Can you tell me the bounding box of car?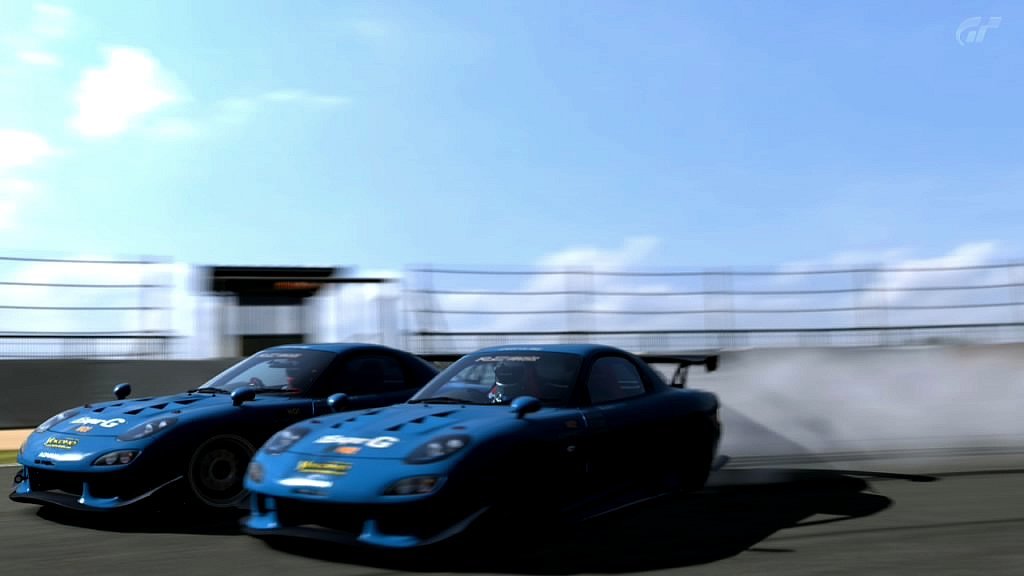
{"left": 16, "top": 333, "right": 443, "bottom": 515}.
